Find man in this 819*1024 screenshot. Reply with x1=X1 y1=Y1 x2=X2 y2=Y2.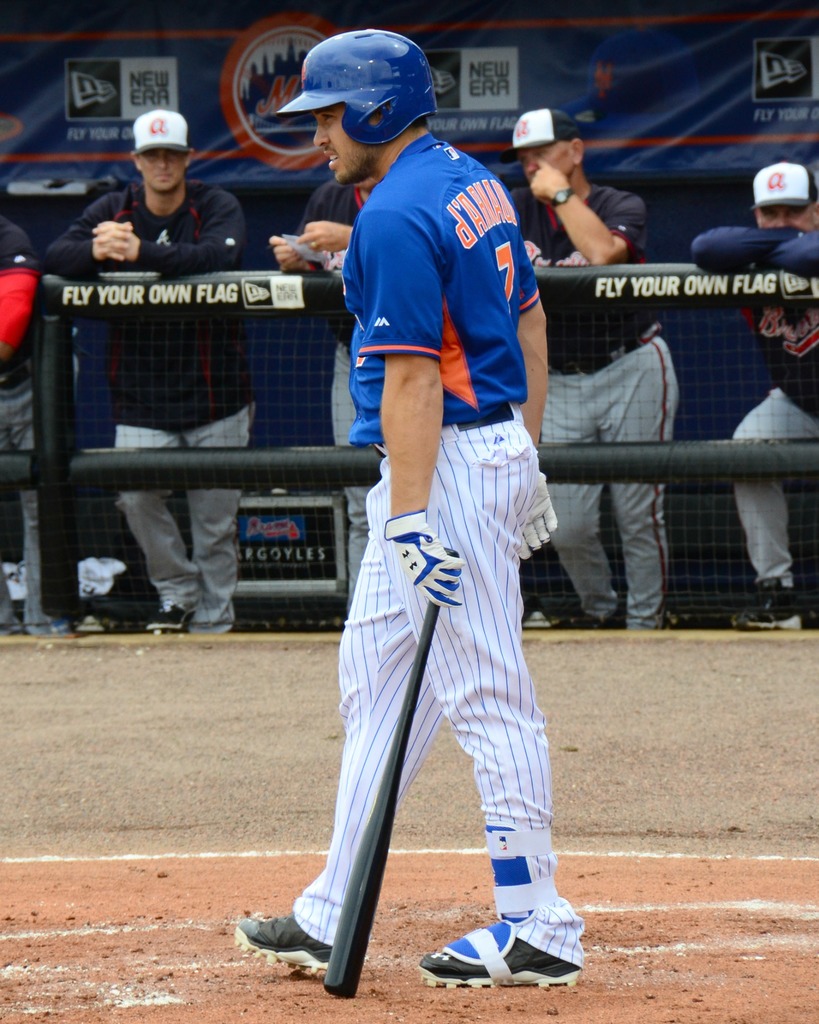
x1=688 y1=157 x2=818 y2=638.
